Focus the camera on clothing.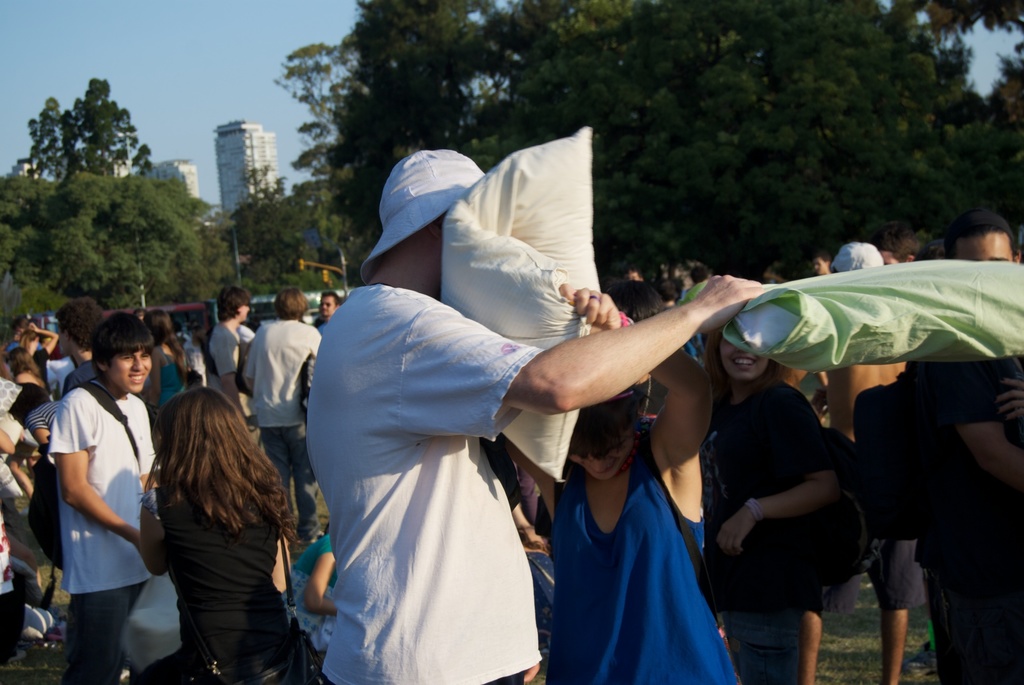
Focus region: left=700, top=353, right=878, bottom=678.
